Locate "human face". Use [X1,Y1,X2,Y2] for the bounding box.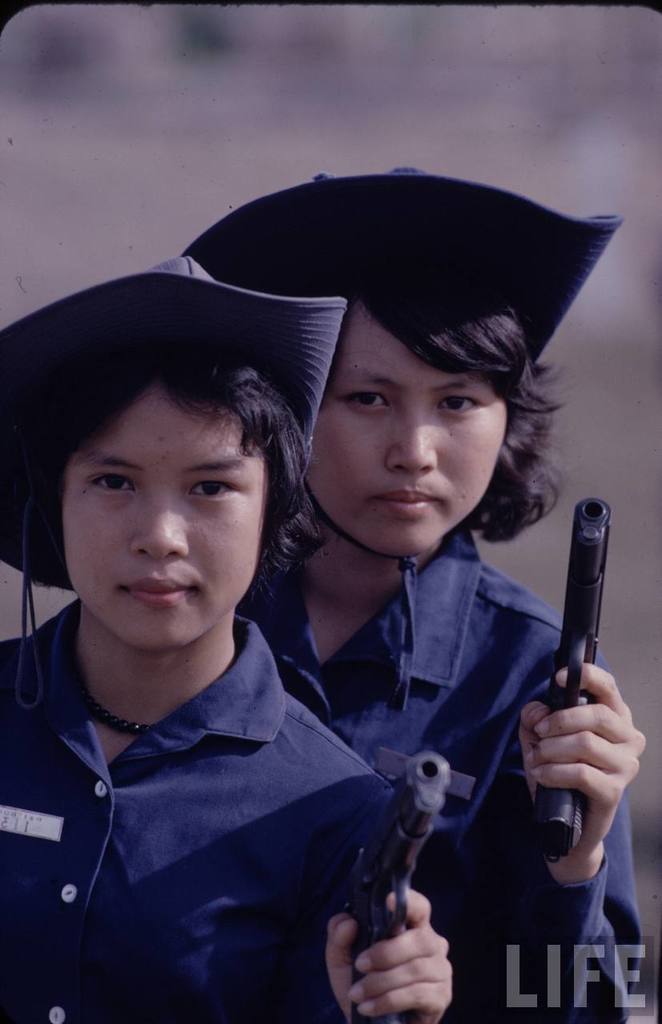
[54,382,271,658].
